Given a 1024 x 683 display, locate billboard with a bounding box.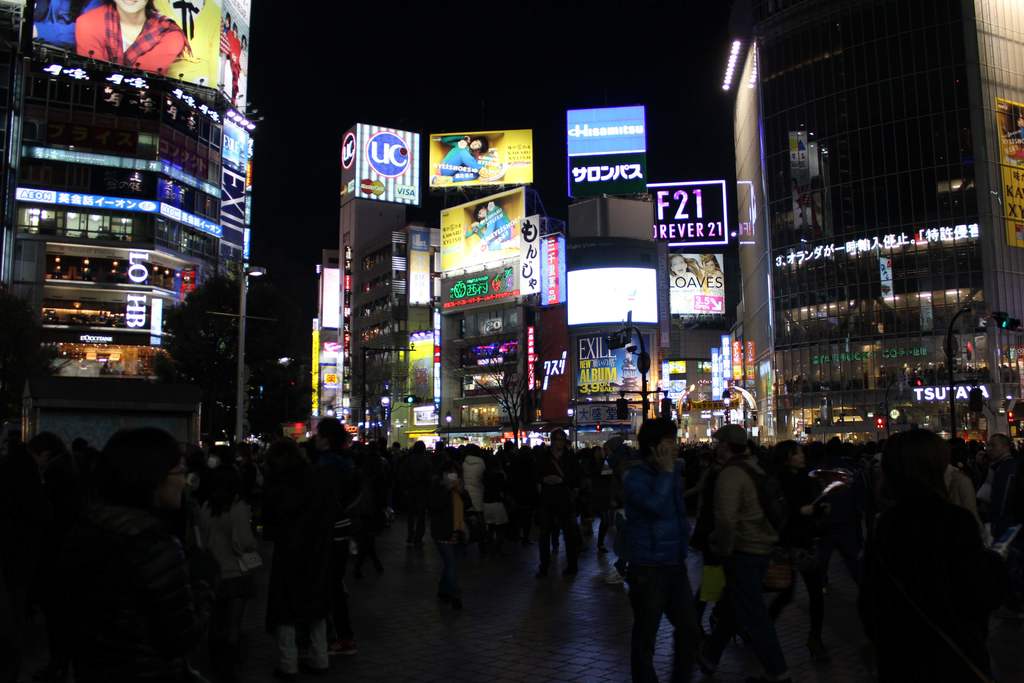
Located: 316 269 346 325.
